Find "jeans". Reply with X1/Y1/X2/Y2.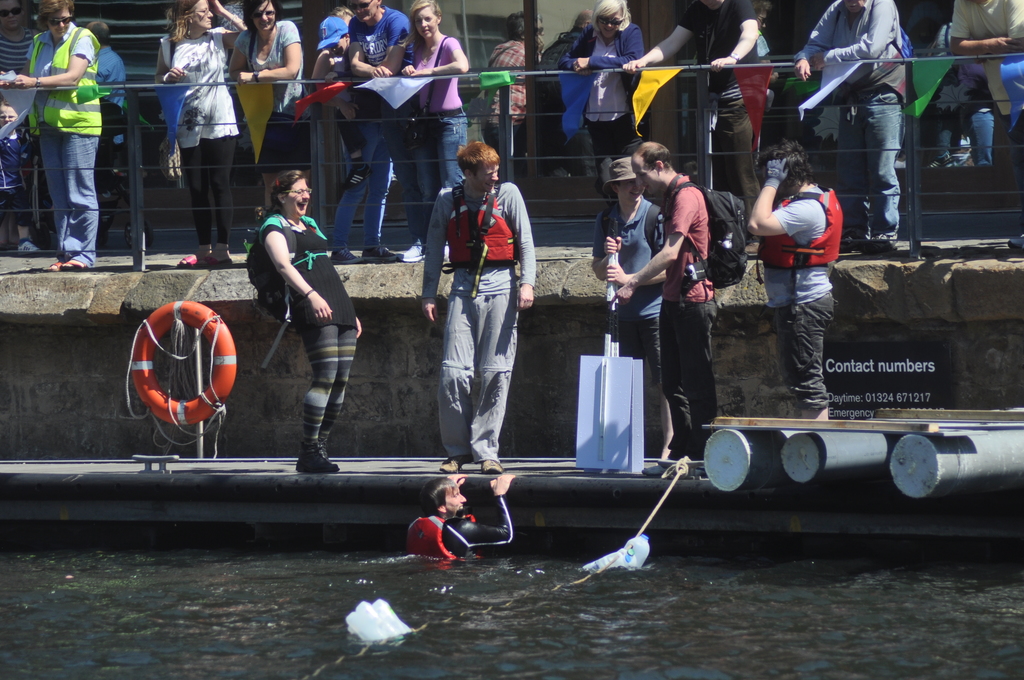
612/316/671/403.
